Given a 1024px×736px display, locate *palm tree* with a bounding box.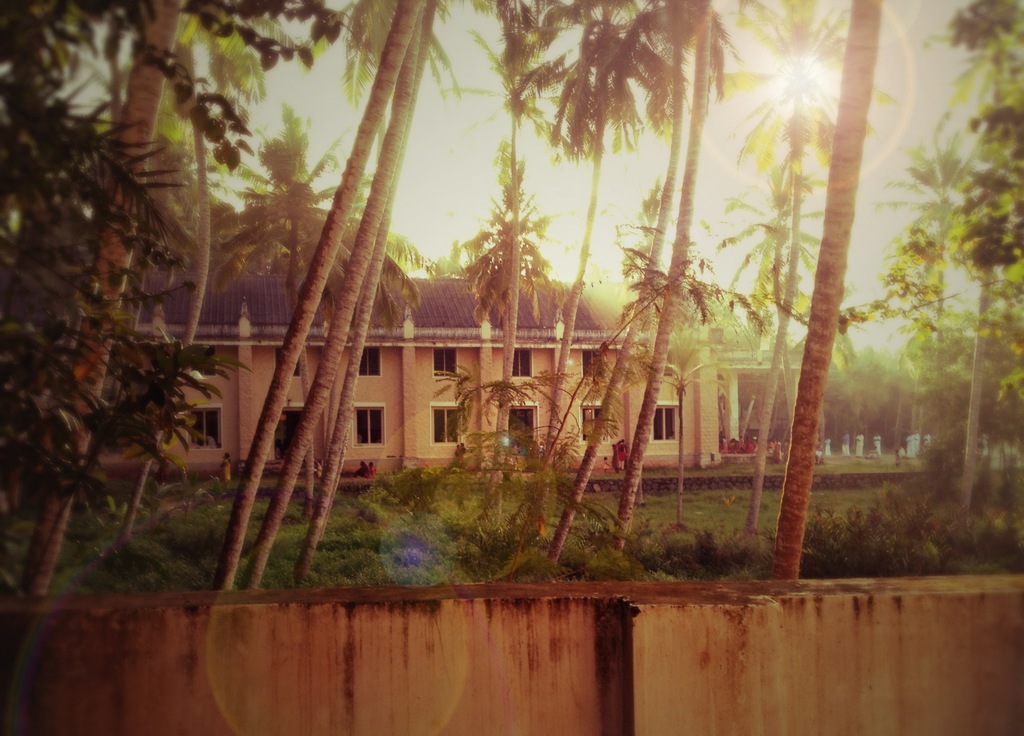
Located: 468/0/559/511.
